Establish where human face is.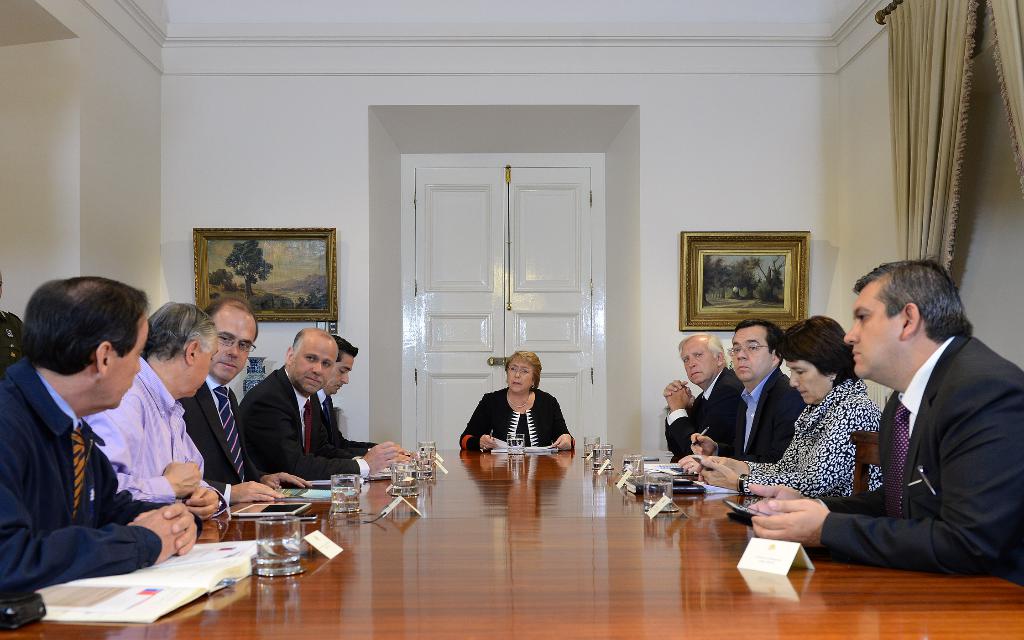
Established at (x1=789, y1=362, x2=840, y2=406).
